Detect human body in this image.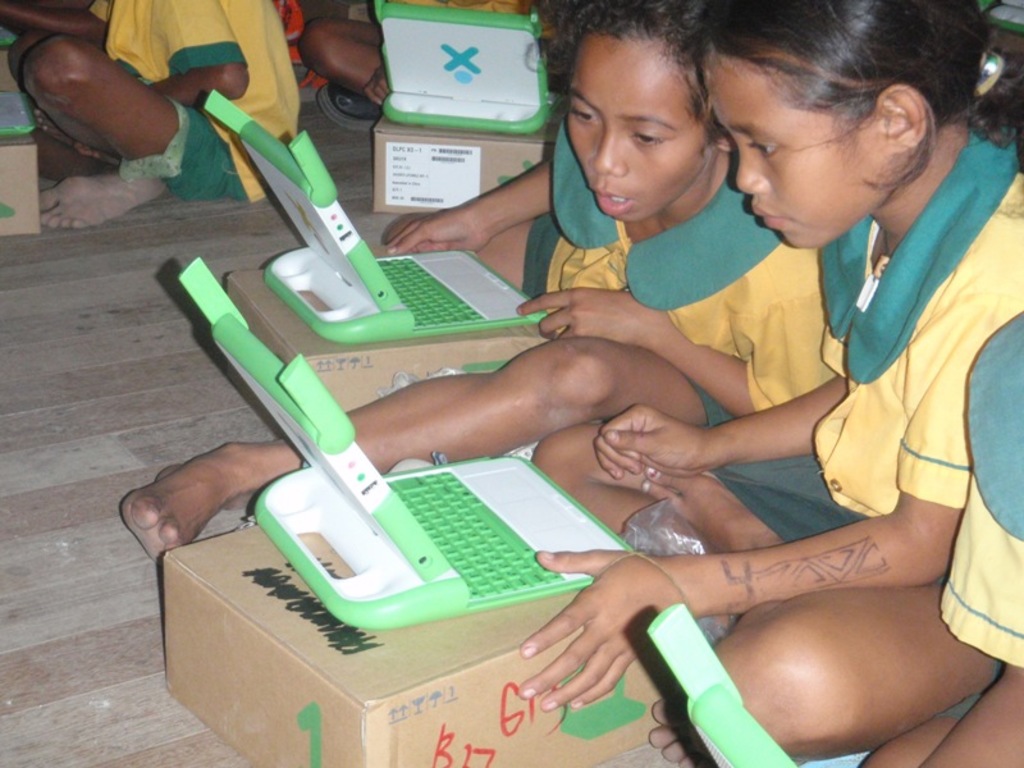
Detection: (527,0,1023,767).
